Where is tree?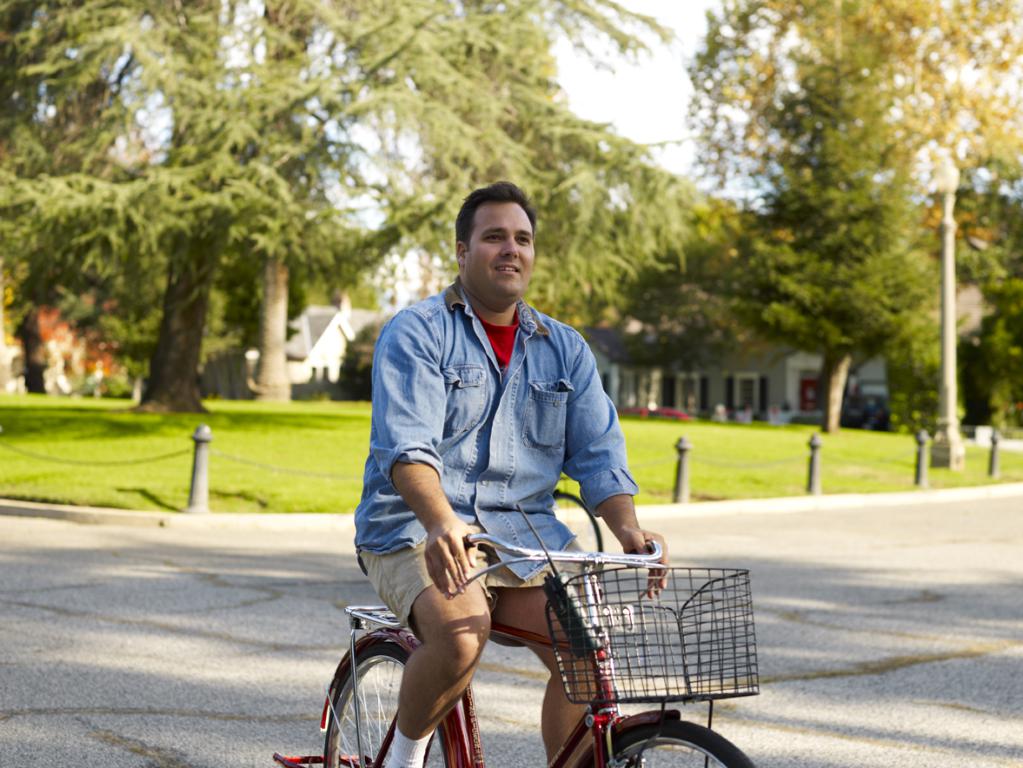
[x1=0, y1=0, x2=702, y2=418].
